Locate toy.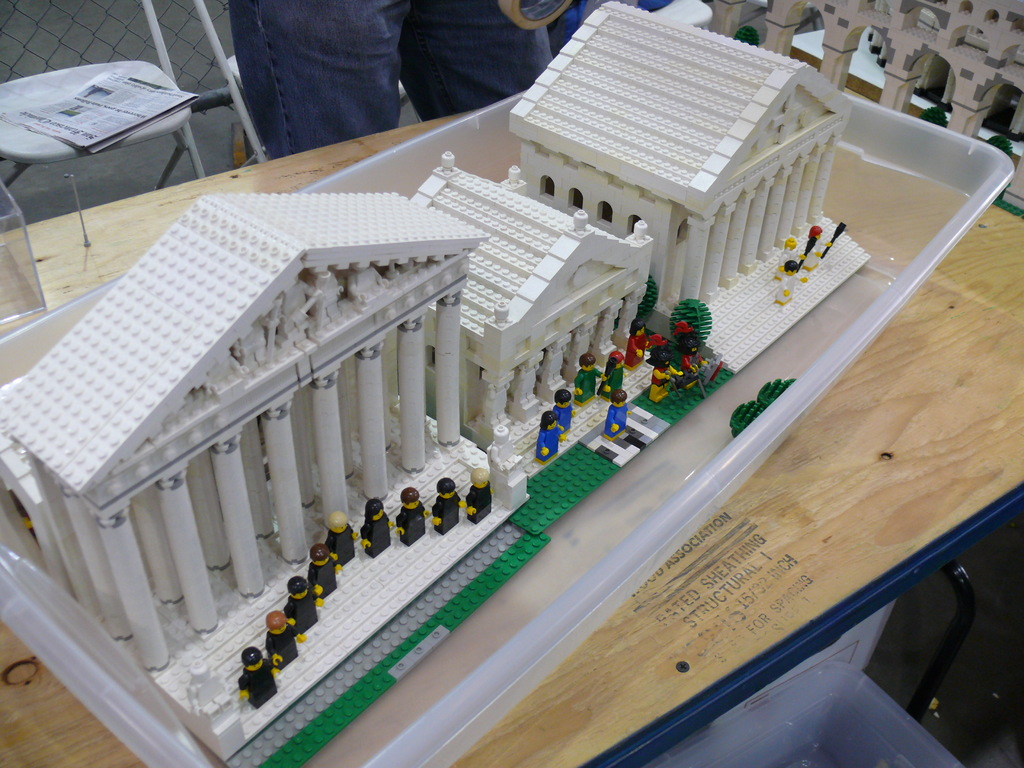
Bounding box: box(621, 319, 665, 374).
